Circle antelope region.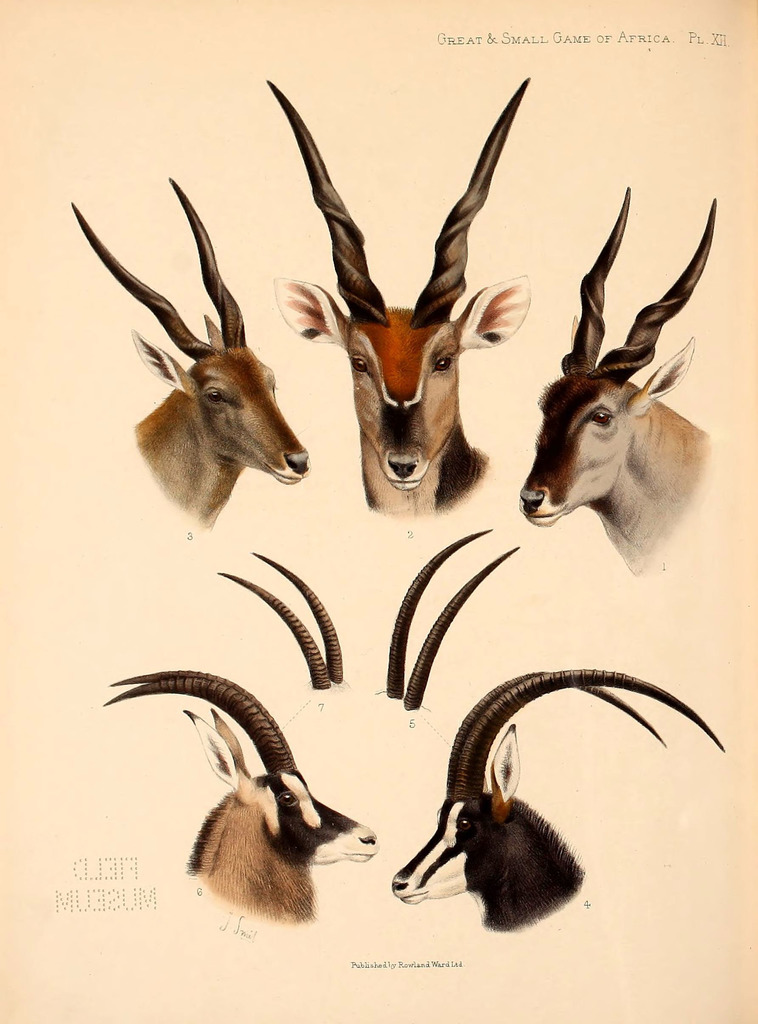
Region: <region>523, 187, 715, 579</region>.
